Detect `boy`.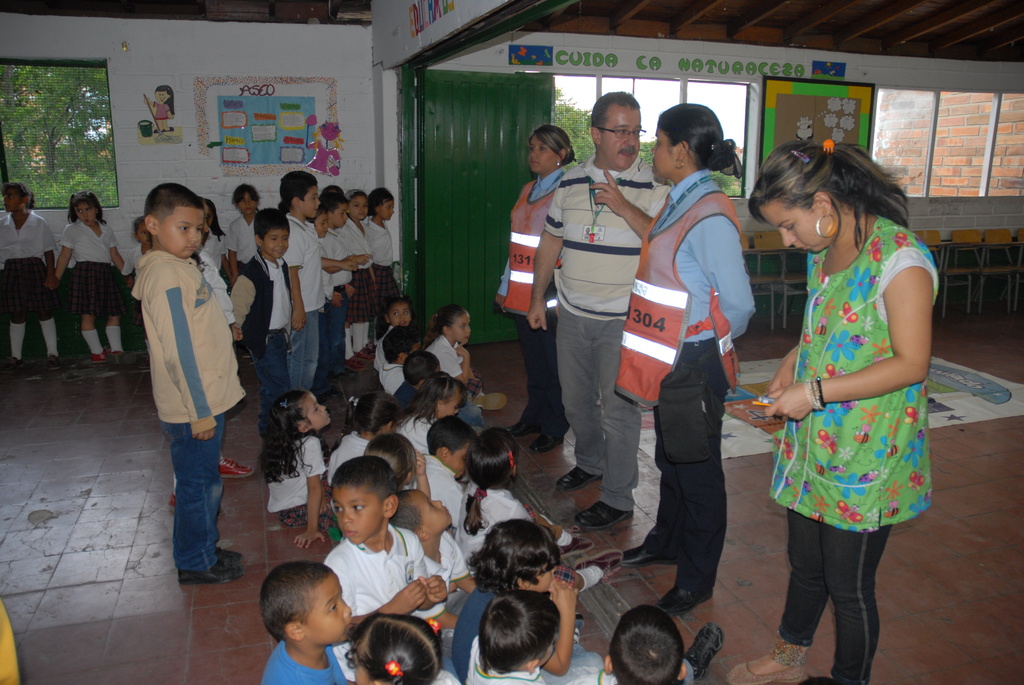
Detected at crop(570, 606, 684, 684).
